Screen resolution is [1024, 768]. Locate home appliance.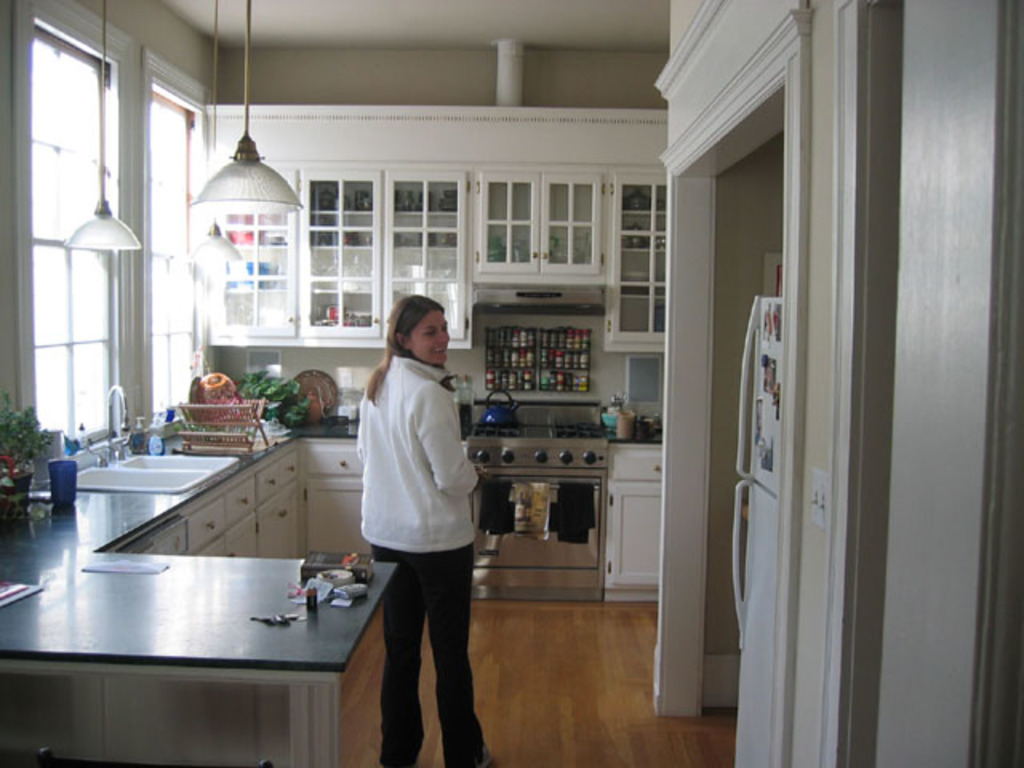
crop(731, 298, 782, 766).
